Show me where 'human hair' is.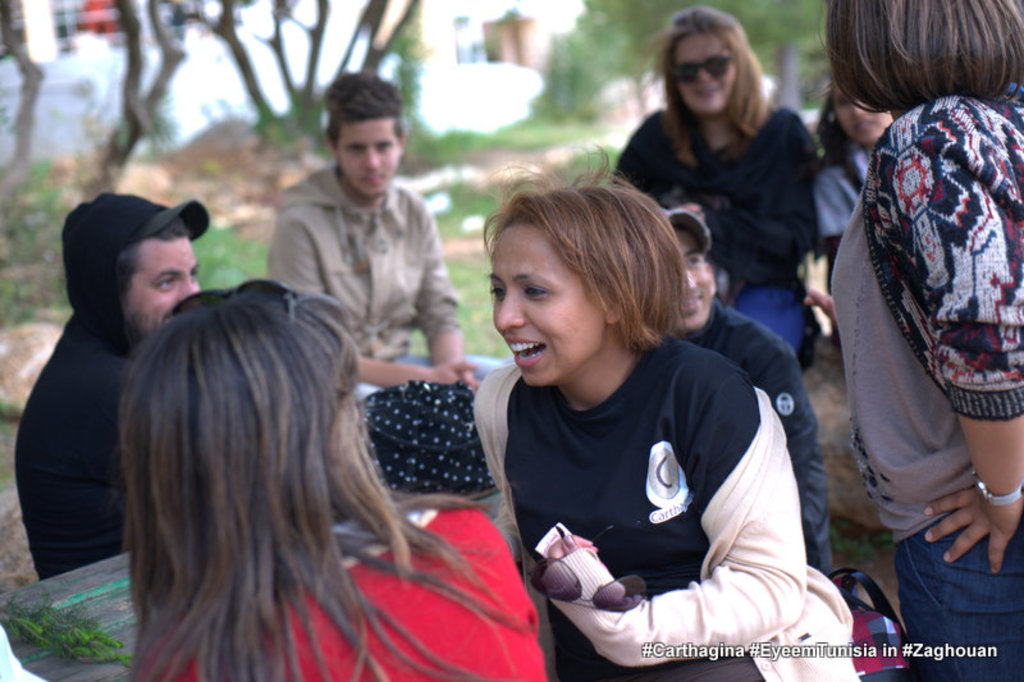
'human hair' is at l=479, t=134, r=691, b=357.
